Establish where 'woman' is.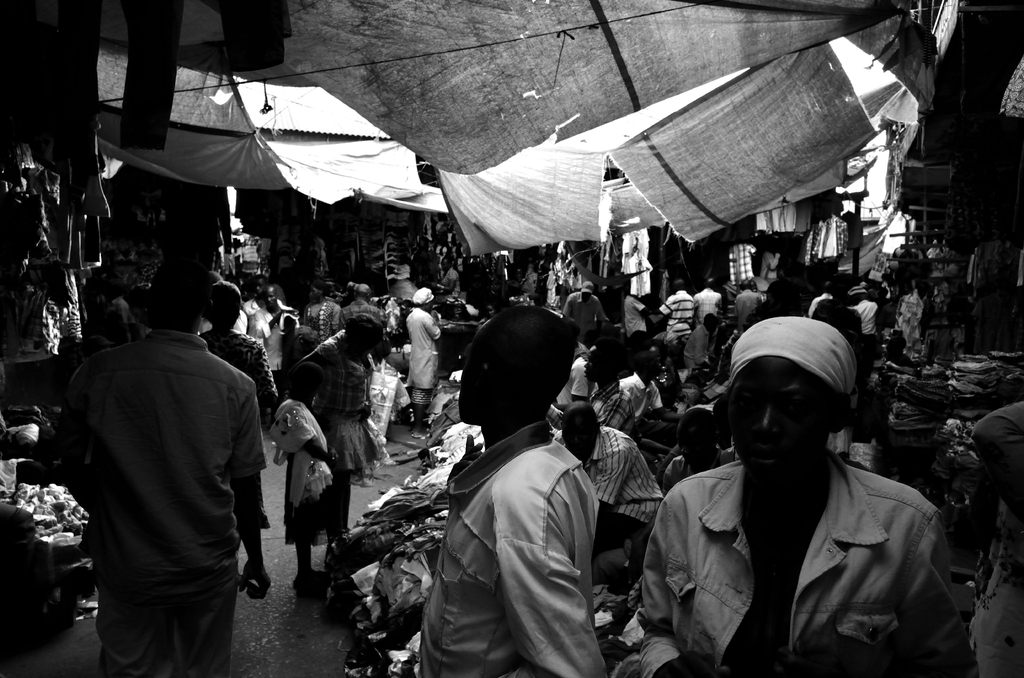
Established at (left=304, top=280, right=343, bottom=344).
